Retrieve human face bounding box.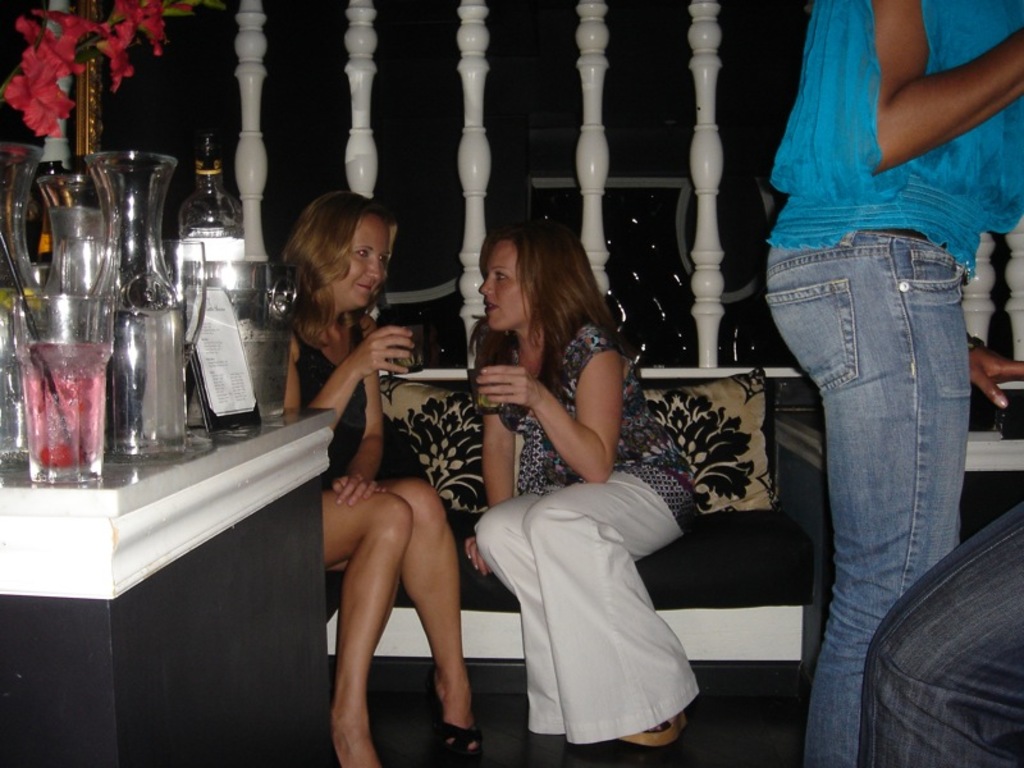
Bounding box: 333/212/389/307.
